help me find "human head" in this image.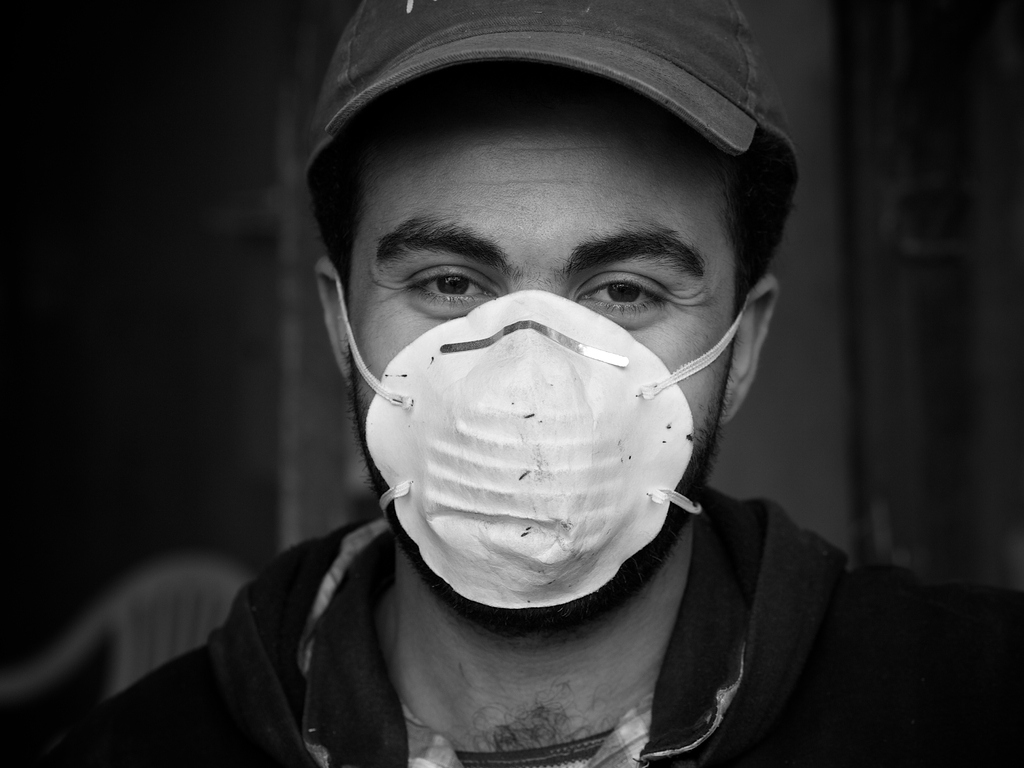
Found it: (296, 5, 790, 609).
